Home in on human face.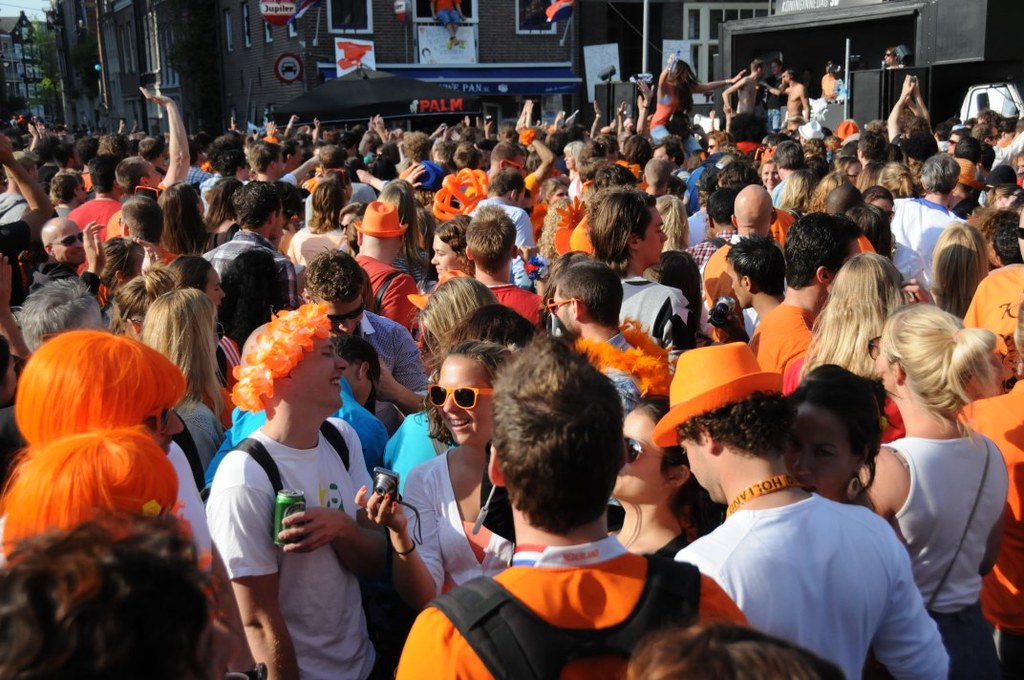
Homed in at left=833, top=238, right=861, bottom=273.
